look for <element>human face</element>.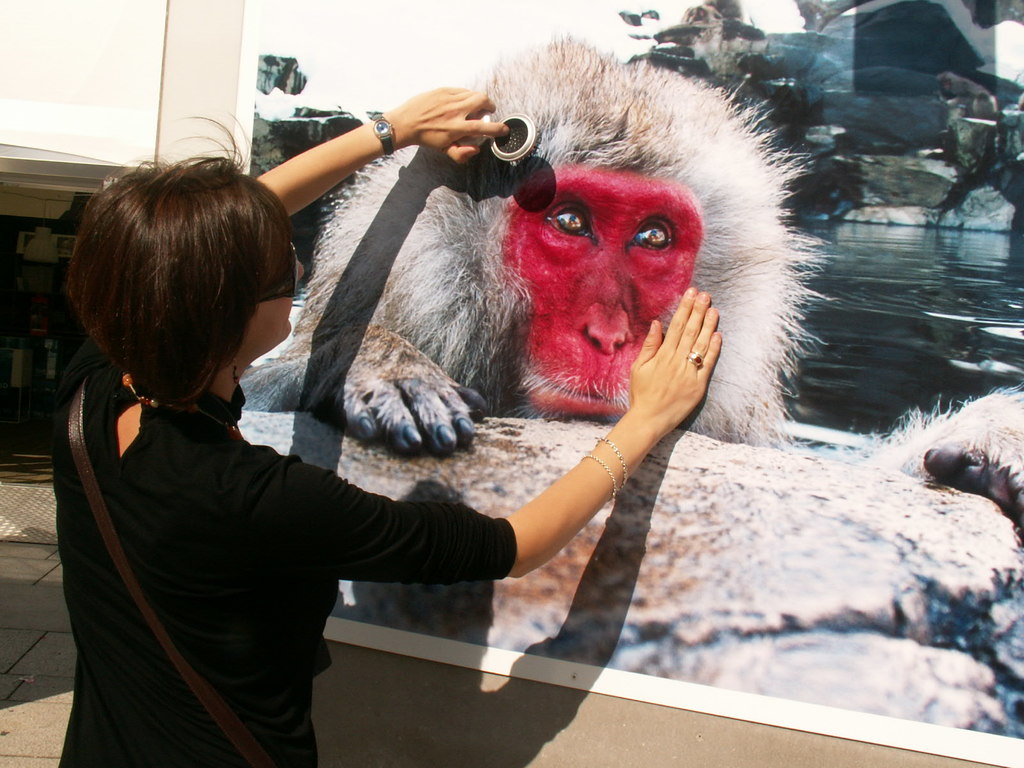
Found: [244,261,305,358].
